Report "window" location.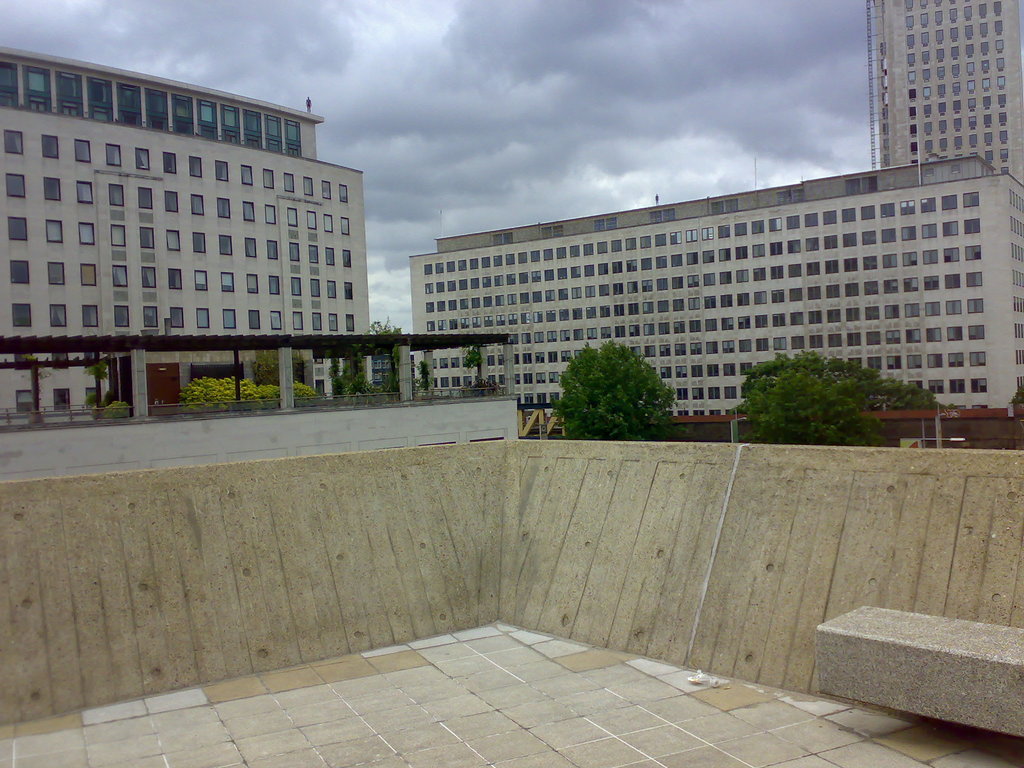
Report: {"left": 0, "top": 61, "right": 20, "bottom": 109}.
